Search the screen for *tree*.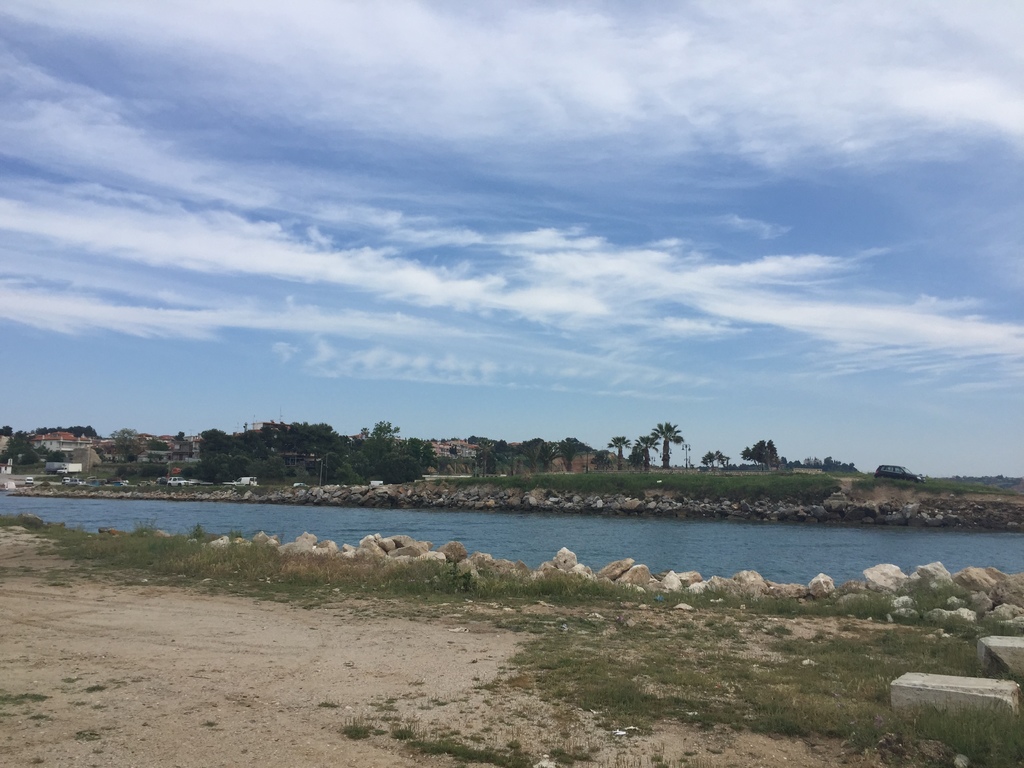
Found at detection(271, 420, 367, 485).
